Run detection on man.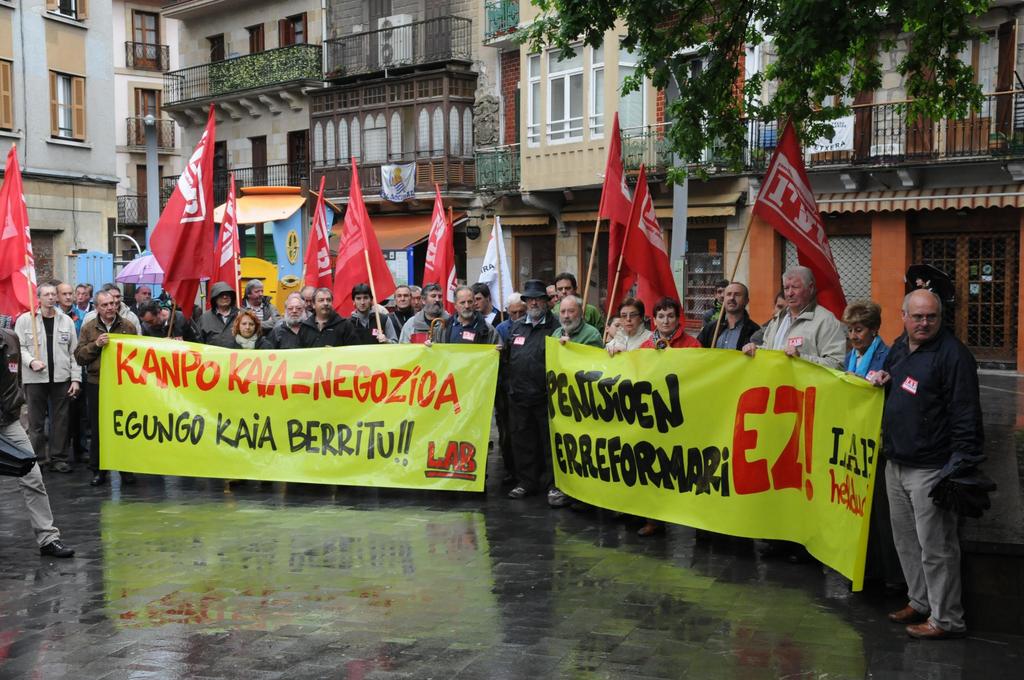
Result: x1=67, y1=291, x2=137, y2=487.
